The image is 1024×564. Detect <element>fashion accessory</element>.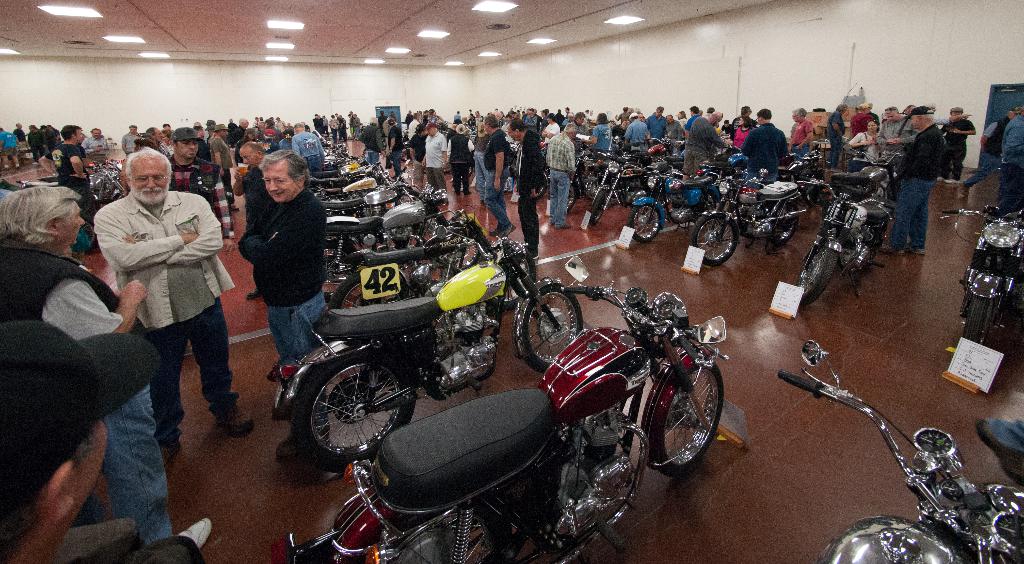
Detection: rect(213, 401, 254, 431).
